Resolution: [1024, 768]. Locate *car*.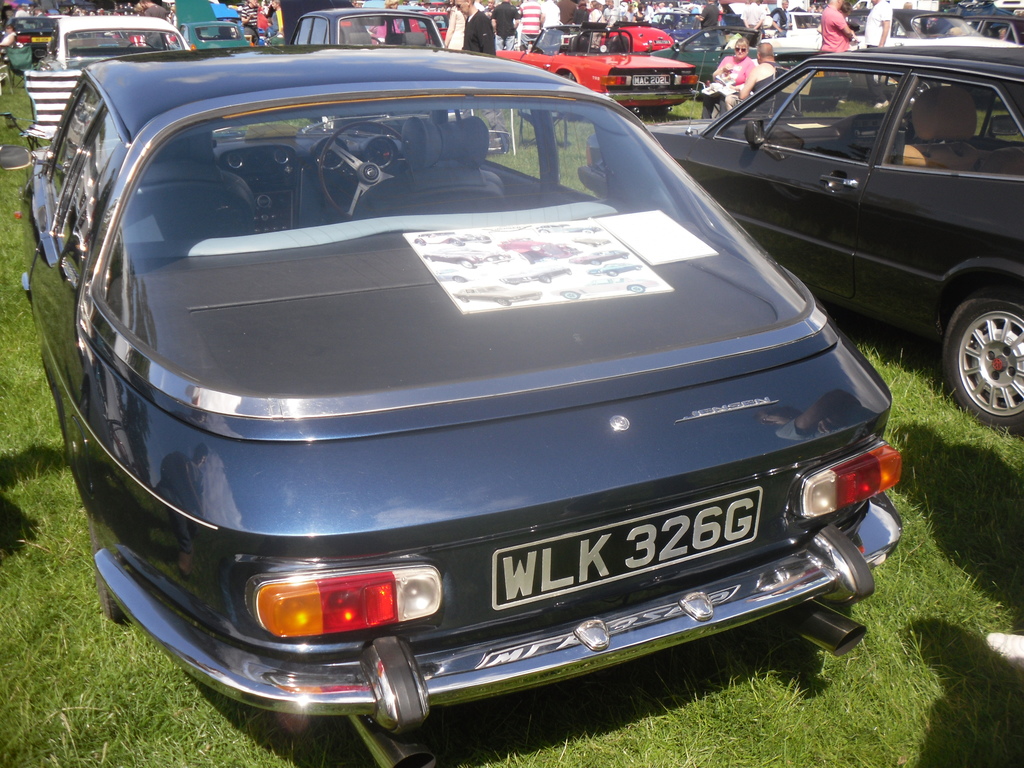
x1=0, y1=36, x2=911, y2=767.
